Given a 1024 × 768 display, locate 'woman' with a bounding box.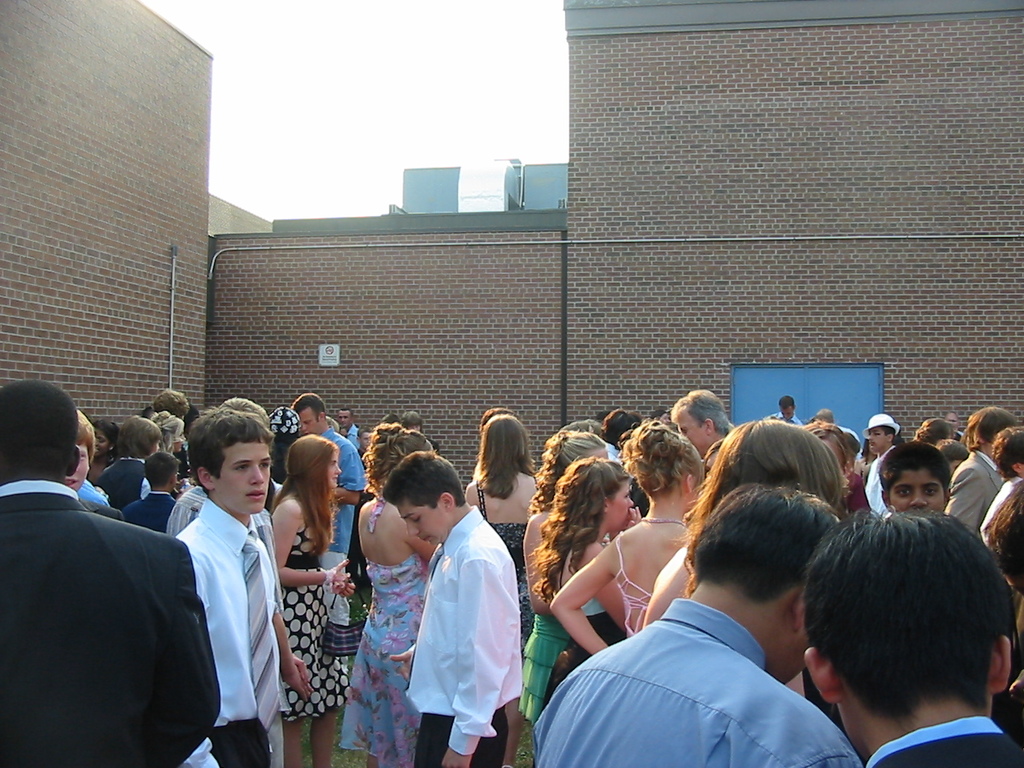
Located: {"left": 521, "top": 458, "right": 639, "bottom": 766}.
